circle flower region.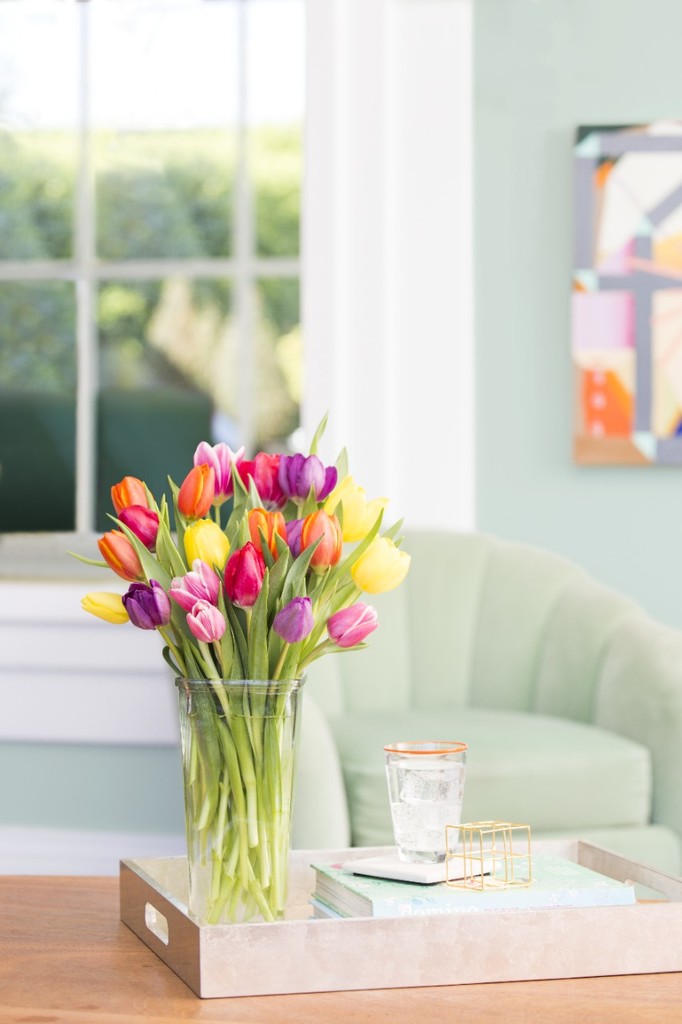
Region: 349 533 412 594.
